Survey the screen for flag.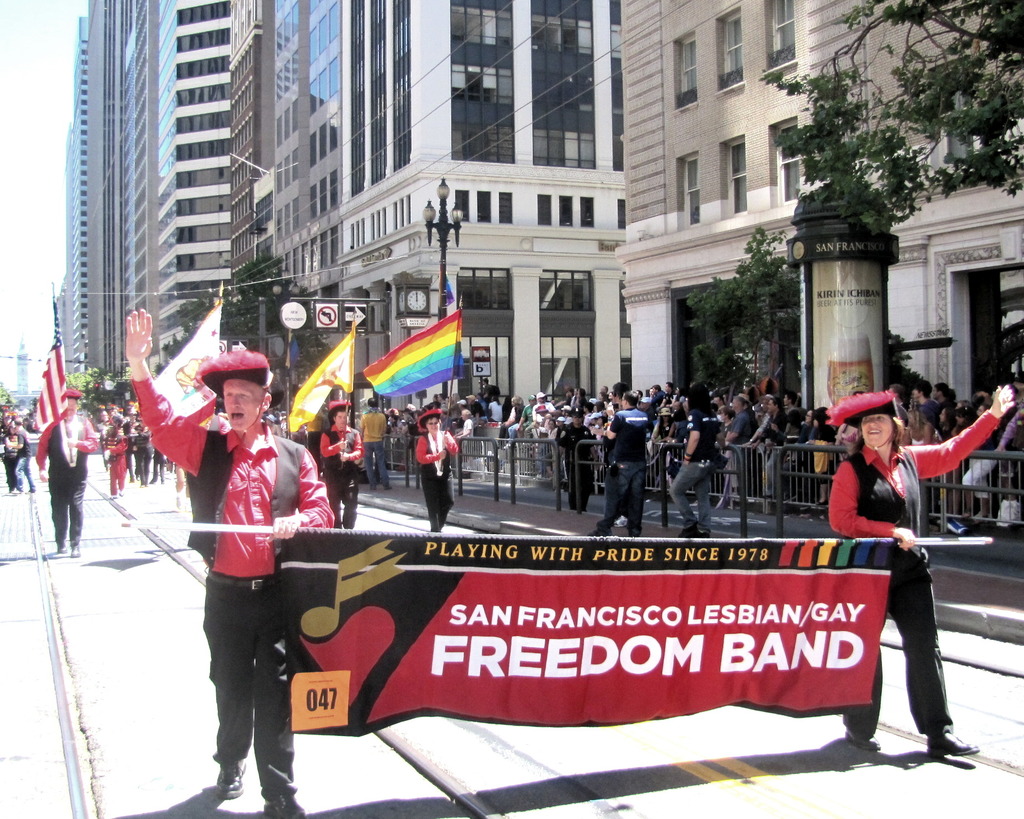
Survey found: l=290, t=330, r=355, b=435.
